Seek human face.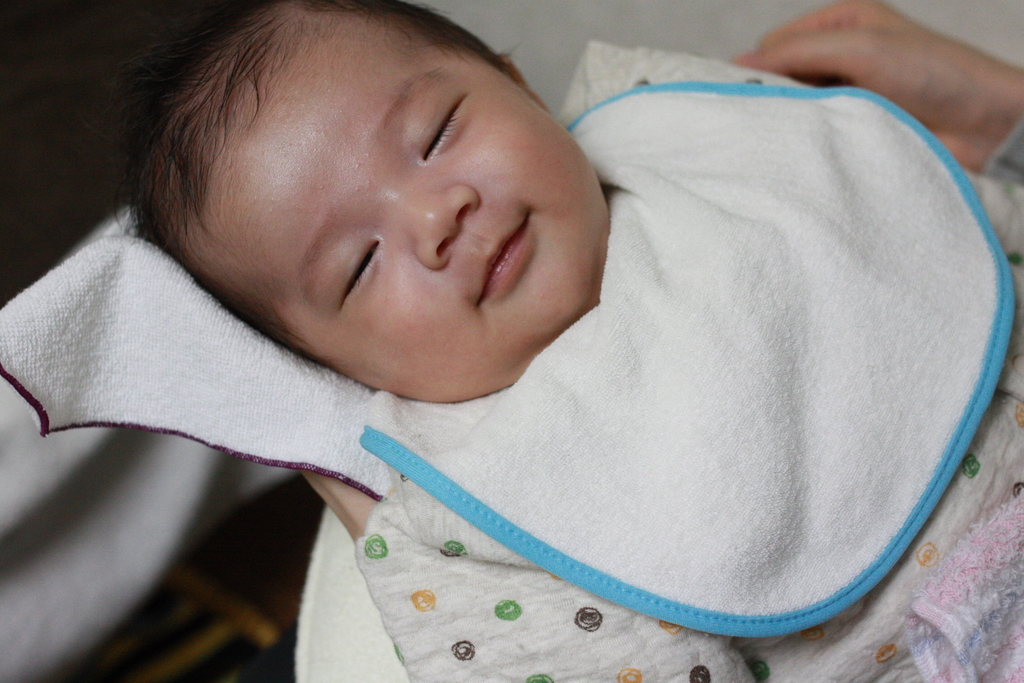
pyautogui.locateOnScreen(214, 17, 609, 391).
